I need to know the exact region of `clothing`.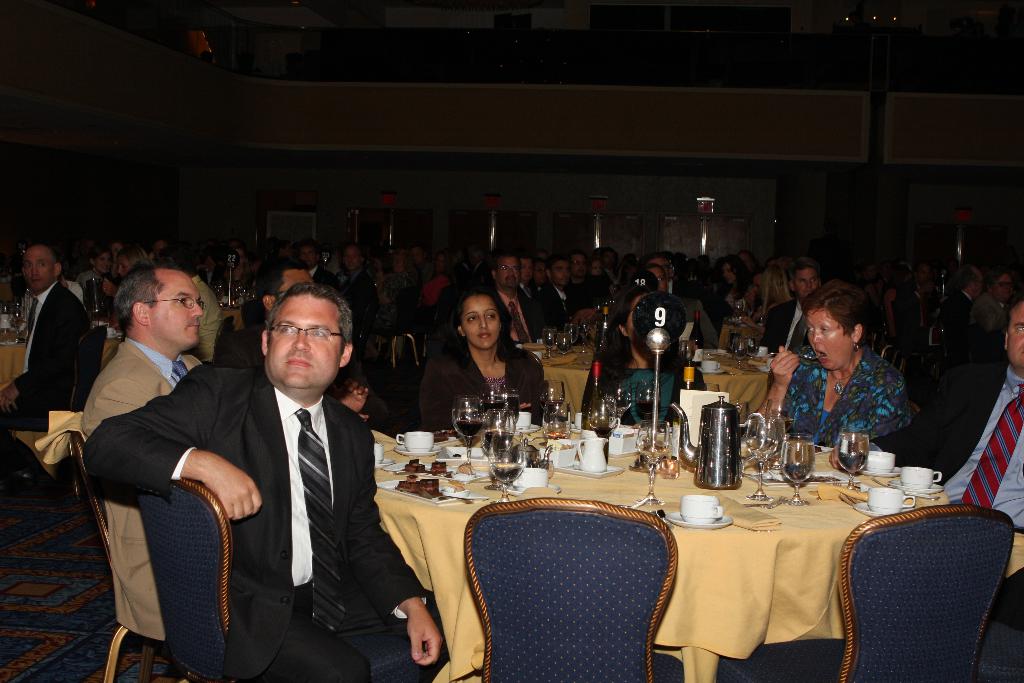
Region: l=947, t=366, r=1023, b=522.
